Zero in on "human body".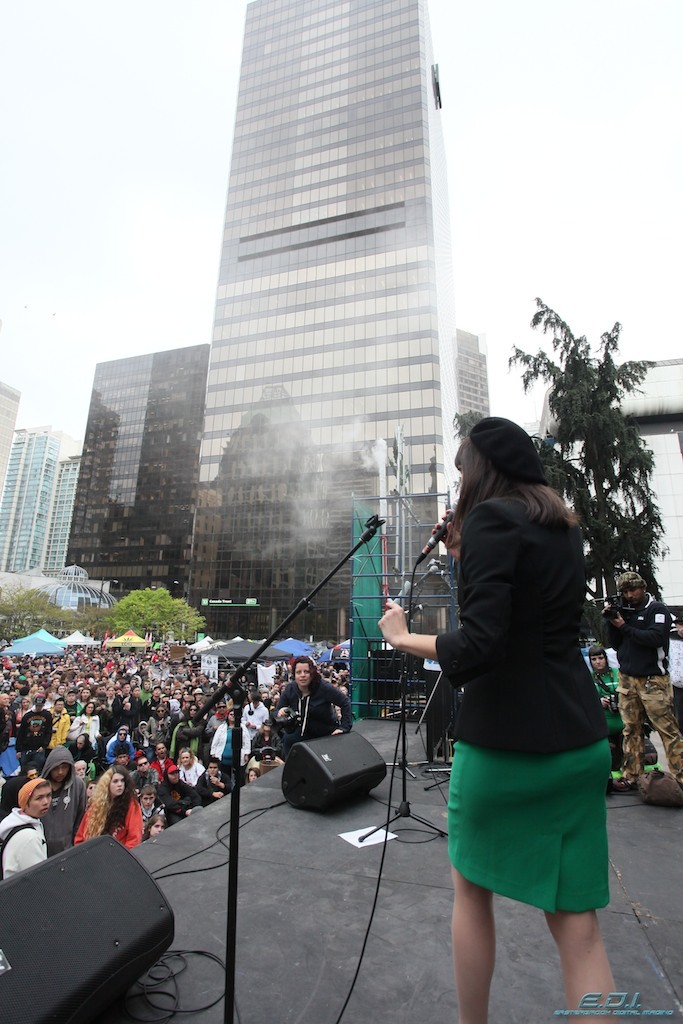
Zeroed in: 144/704/175/752.
